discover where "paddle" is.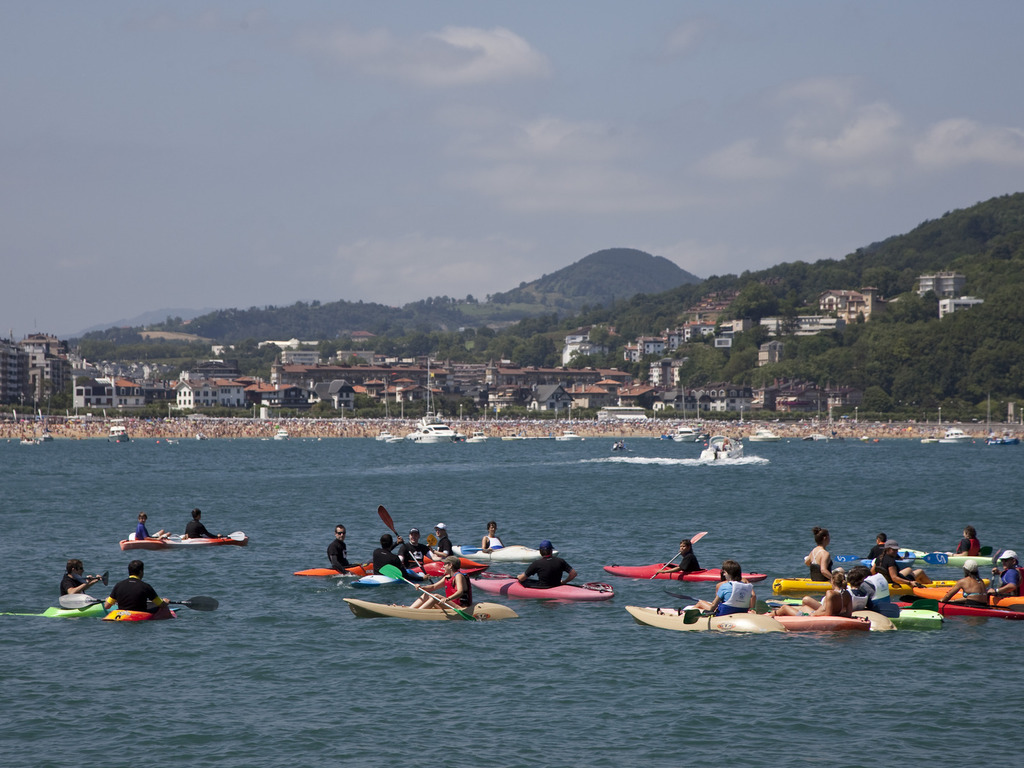
Discovered at (x1=127, y1=531, x2=179, y2=540).
